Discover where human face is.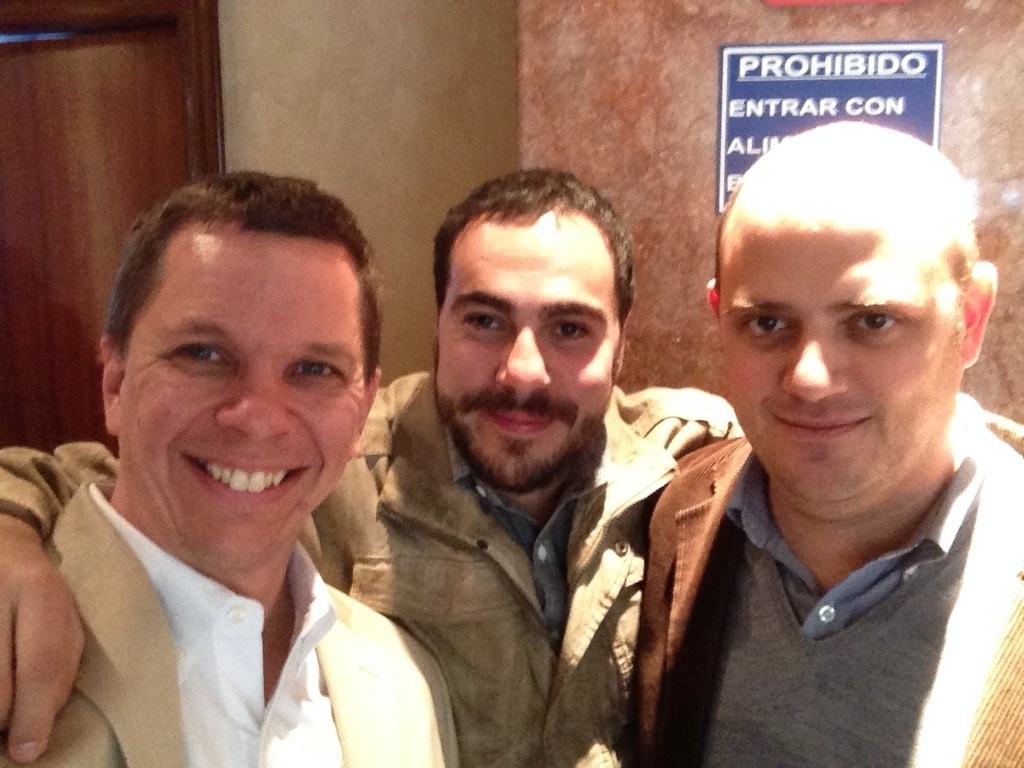
Discovered at pyautogui.locateOnScreen(715, 216, 962, 510).
